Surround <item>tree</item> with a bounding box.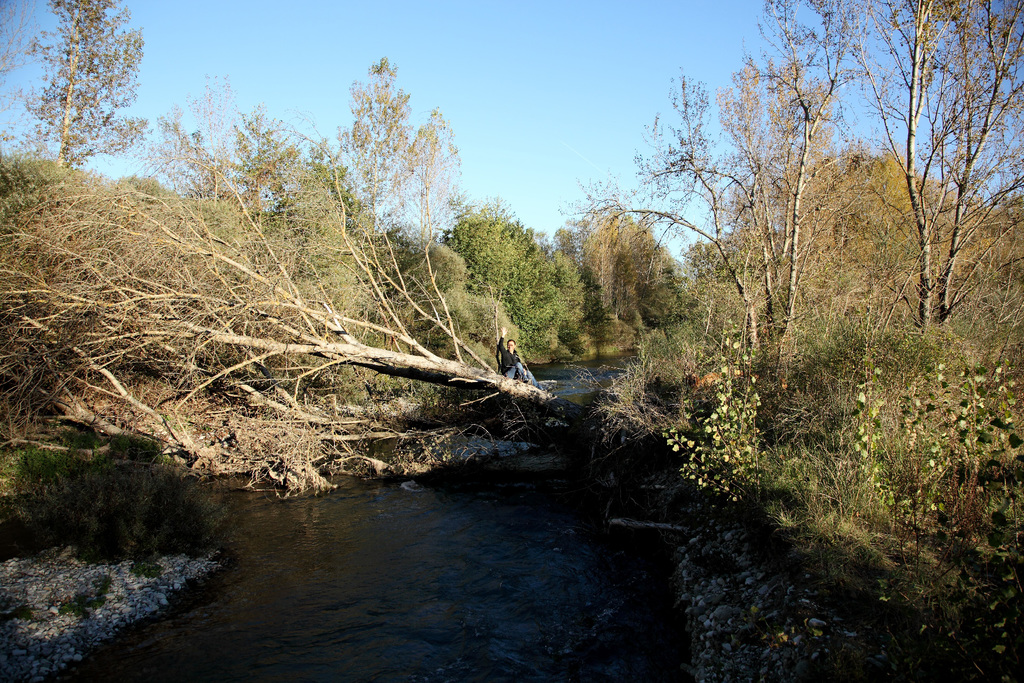
{"x1": 0, "y1": 151, "x2": 632, "y2": 446}.
